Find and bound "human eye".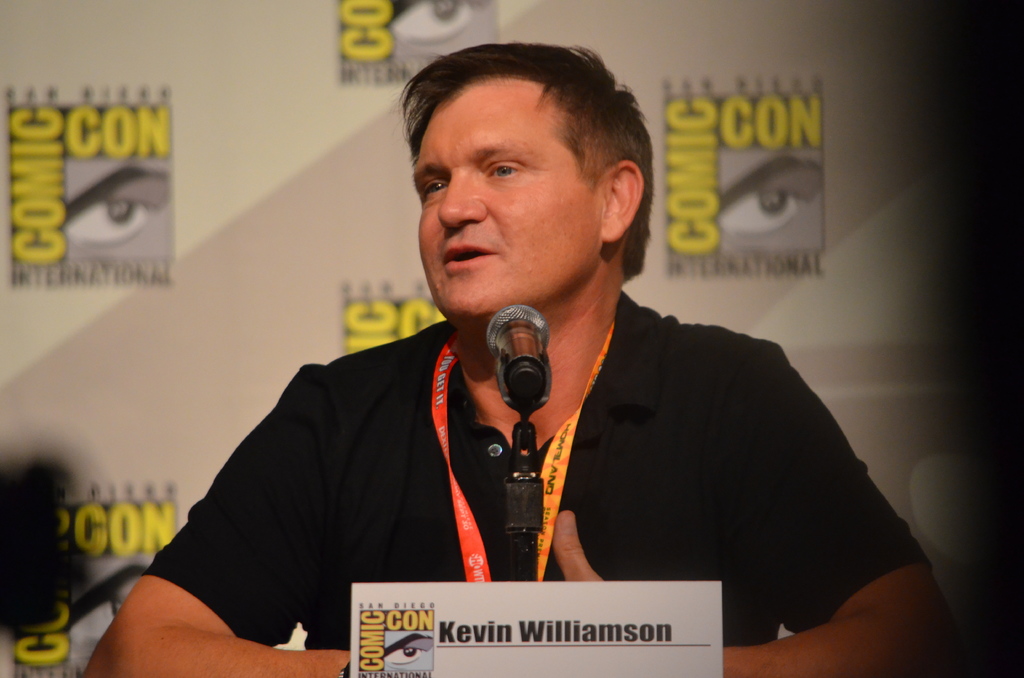
Bound: <region>479, 152, 523, 183</region>.
